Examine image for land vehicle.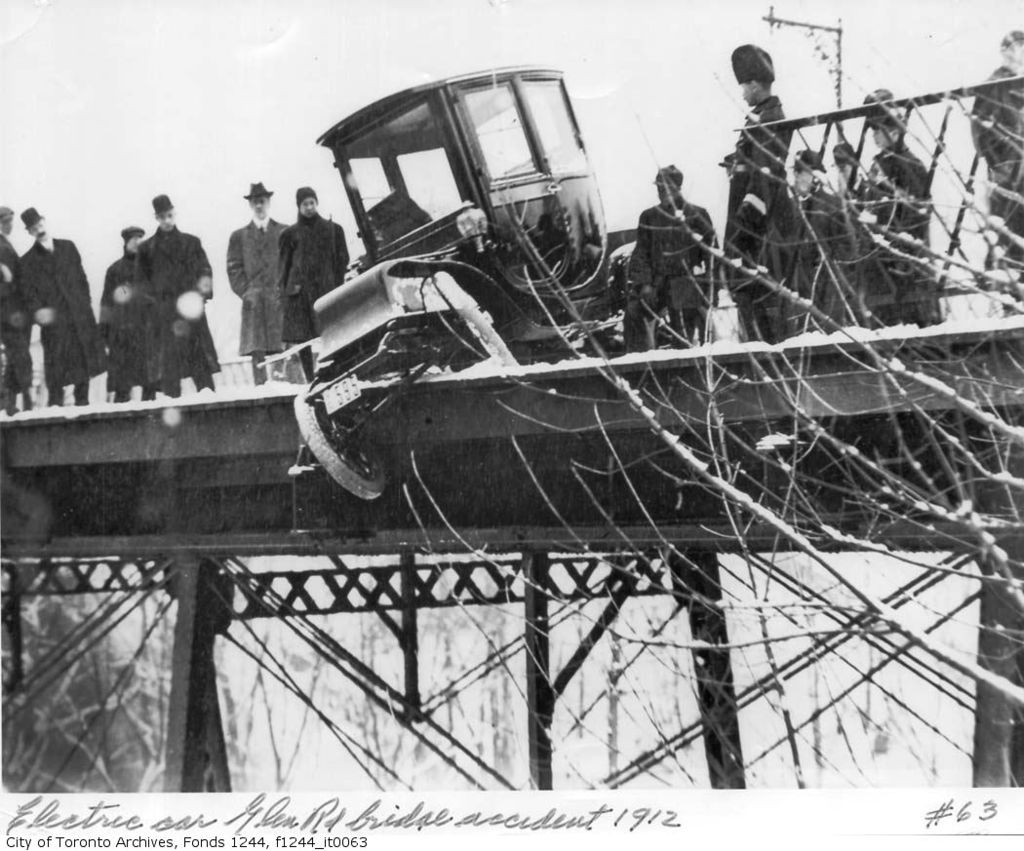
Examination result: <box>287,71,638,499</box>.
